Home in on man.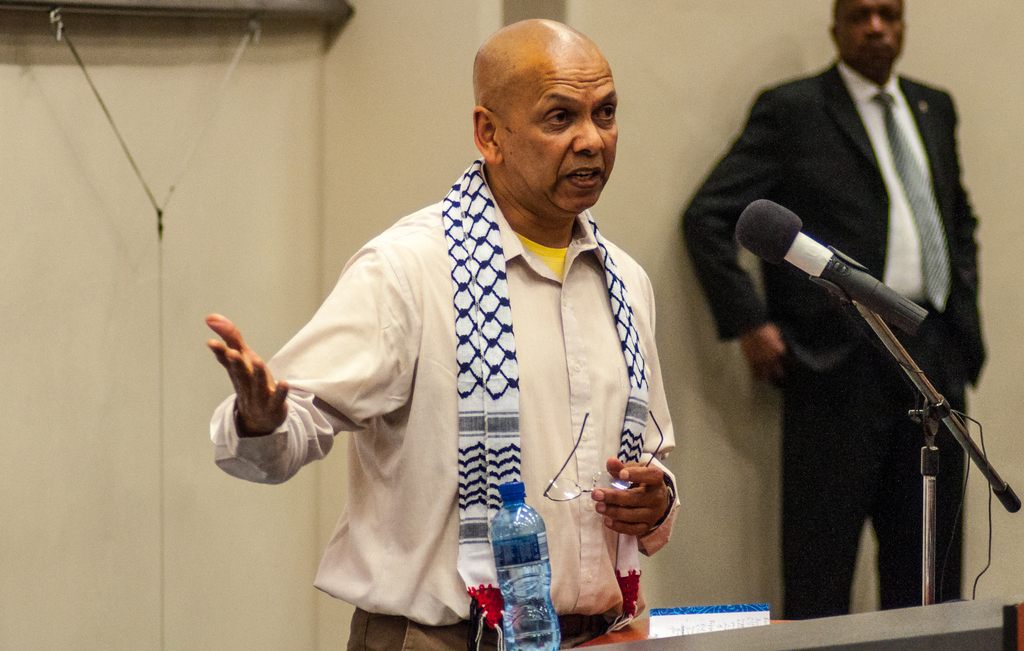
Homed in at BBox(682, 0, 990, 618).
